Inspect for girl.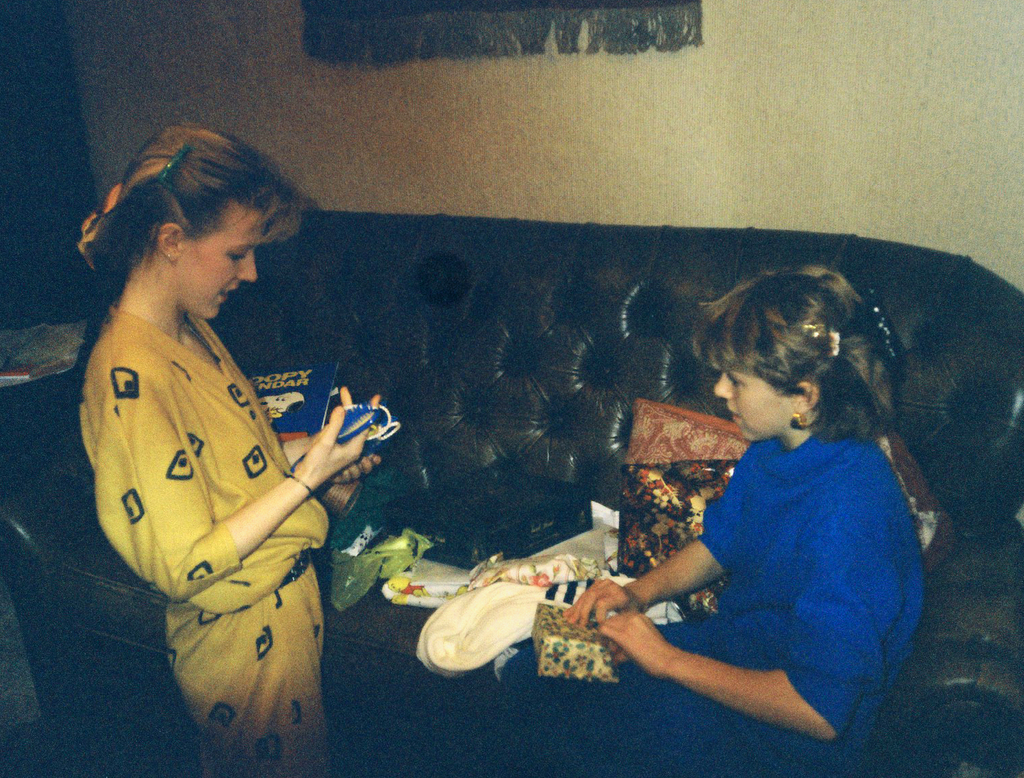
Inspection: locate(465, 257, 938, 777).
